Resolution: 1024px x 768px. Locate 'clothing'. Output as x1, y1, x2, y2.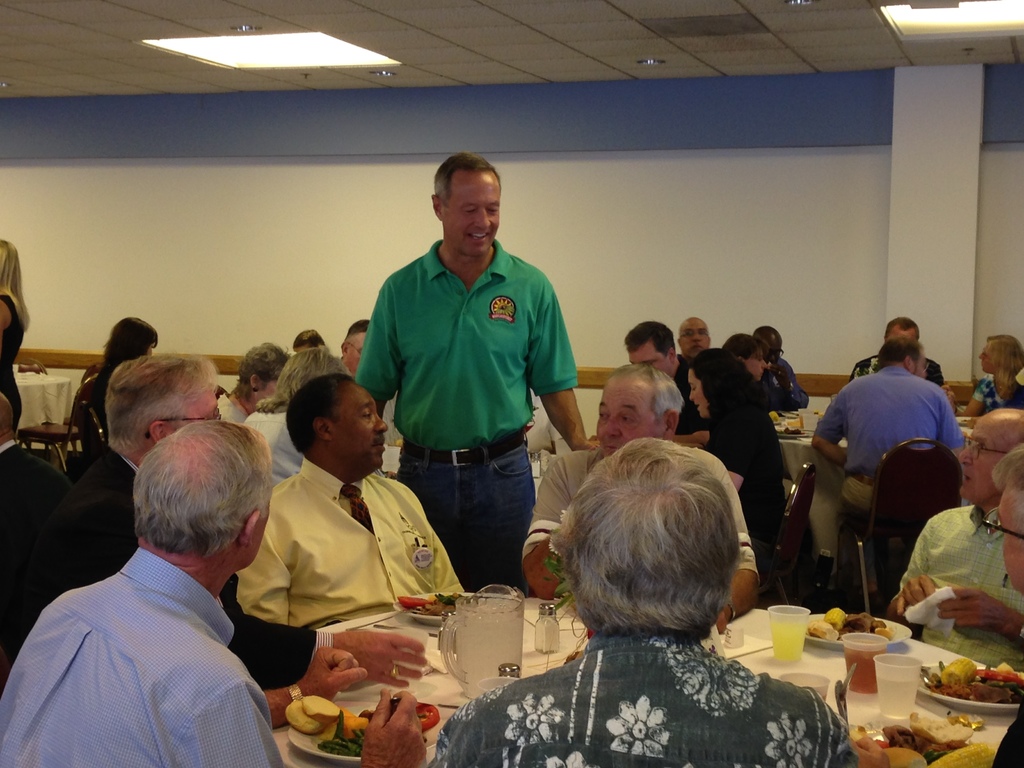
0, 548, 279, 767.
